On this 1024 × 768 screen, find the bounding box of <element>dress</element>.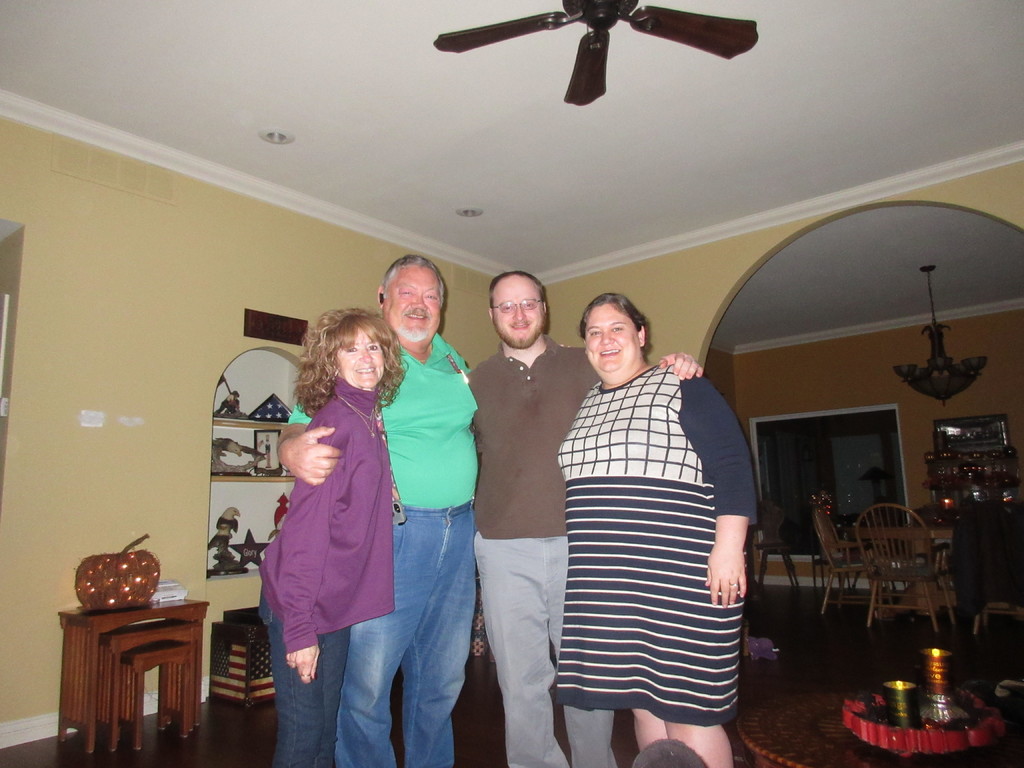
Bounding box: {"left": 543, "top": 353, "right": 751, "bottom": 729}.
